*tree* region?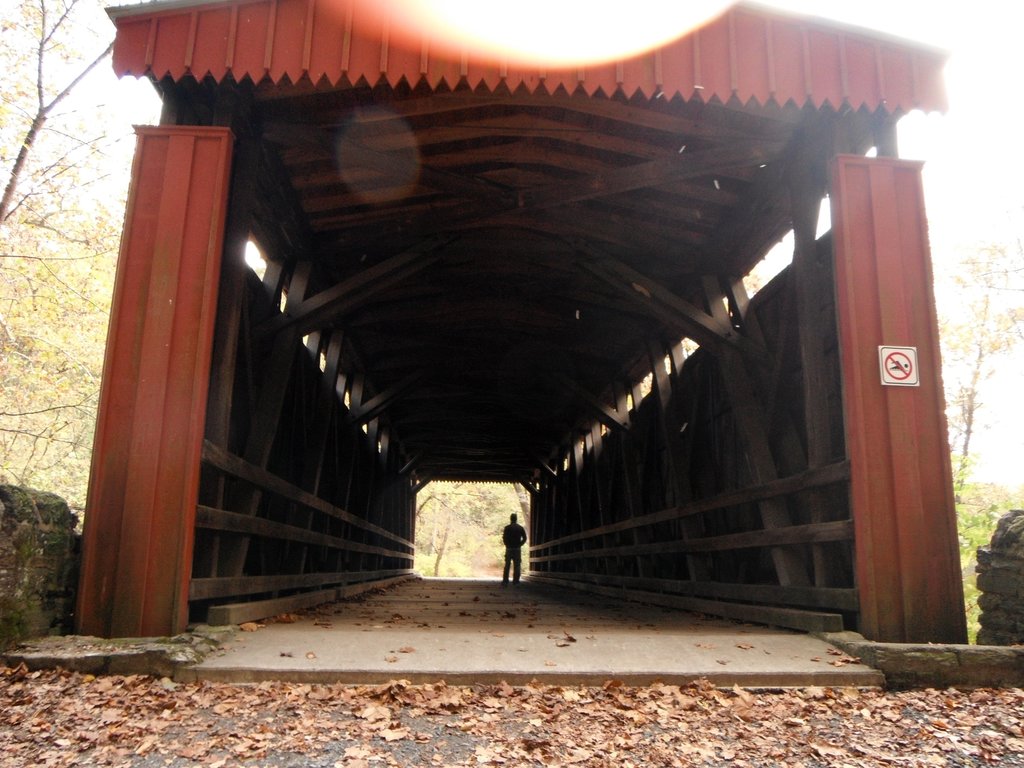
bbox=[0, 0, 159, 512]
